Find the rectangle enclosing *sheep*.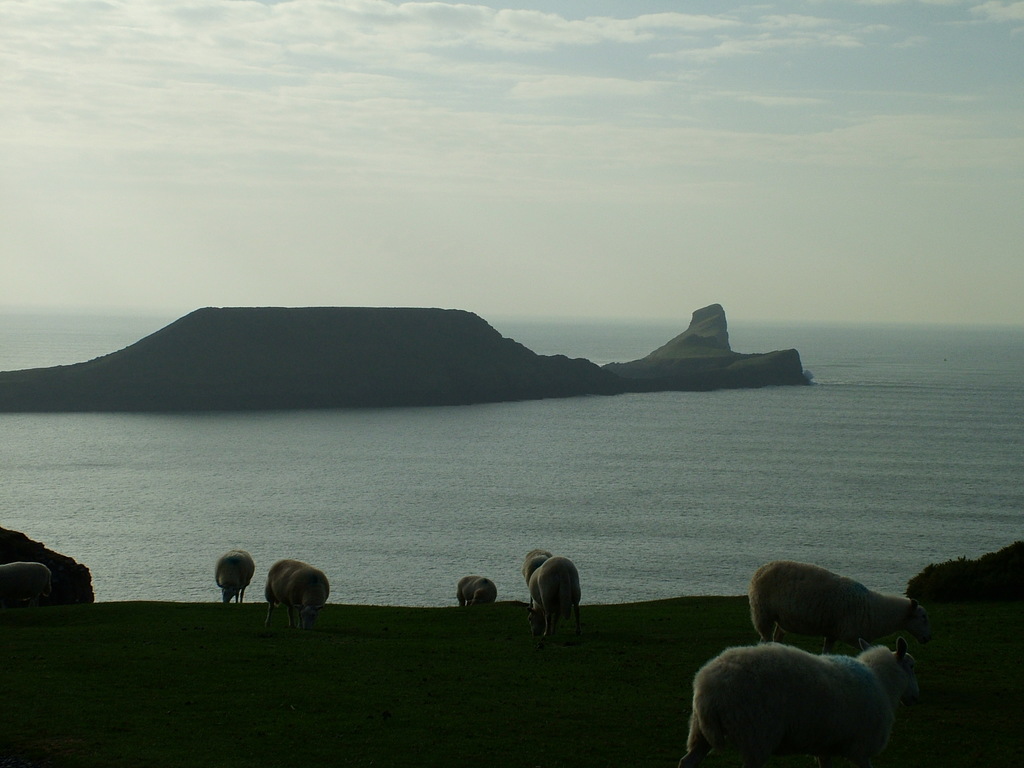
457,575,497,618.
